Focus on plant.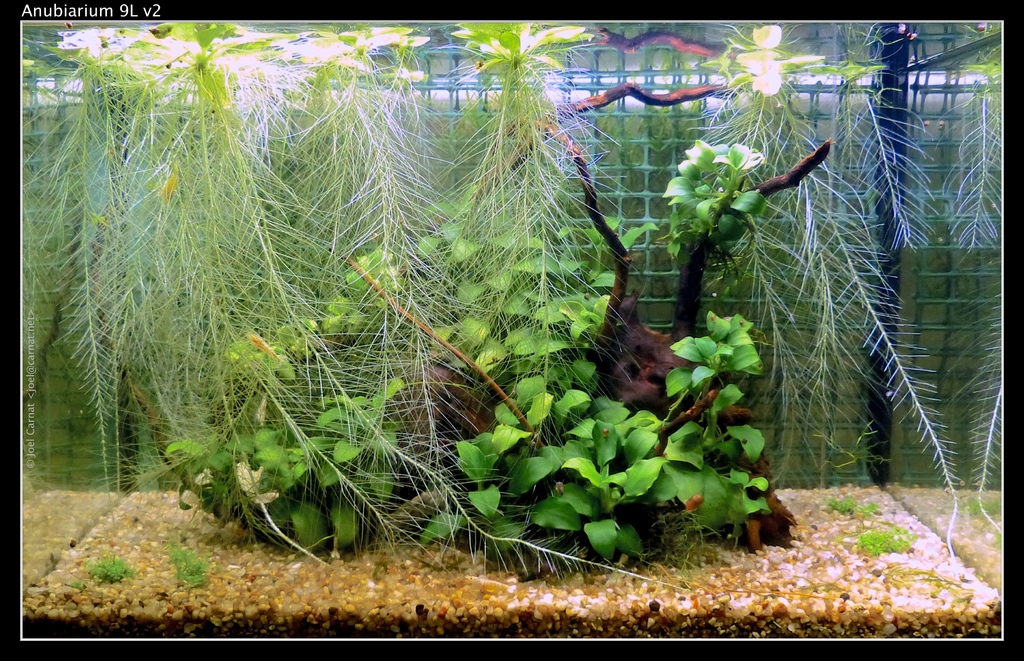
Focused at {"left": 454, "top": 23, "right": 649, "bottom": 530}.
